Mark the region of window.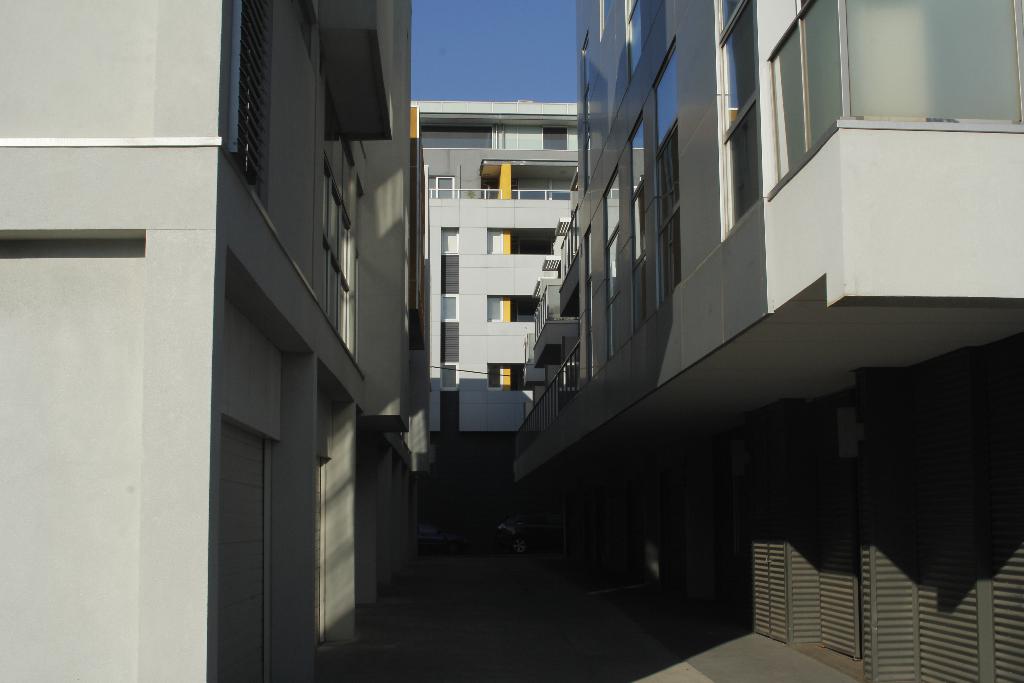
Region: detection(655, 129, 690, 306).
